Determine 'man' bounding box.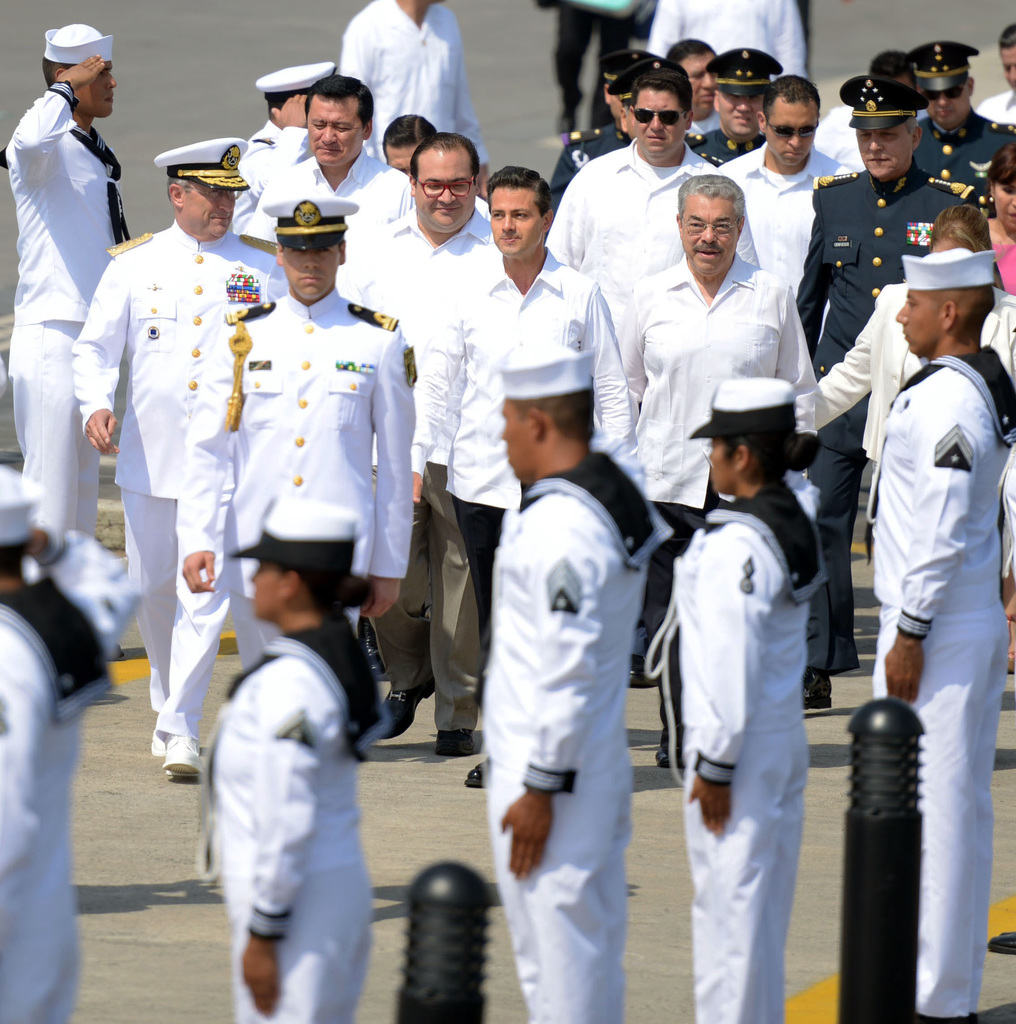
Determined: detection(780, 72, 974, 674).
